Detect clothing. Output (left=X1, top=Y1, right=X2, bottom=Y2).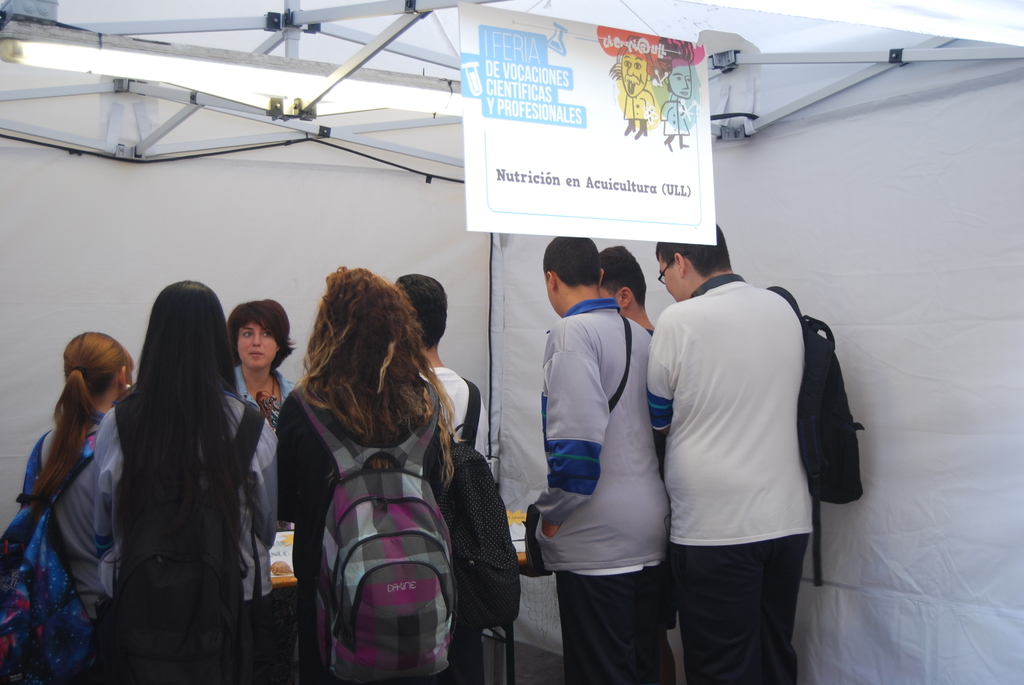
(left=642, top=237, right=836, bottom=660).
